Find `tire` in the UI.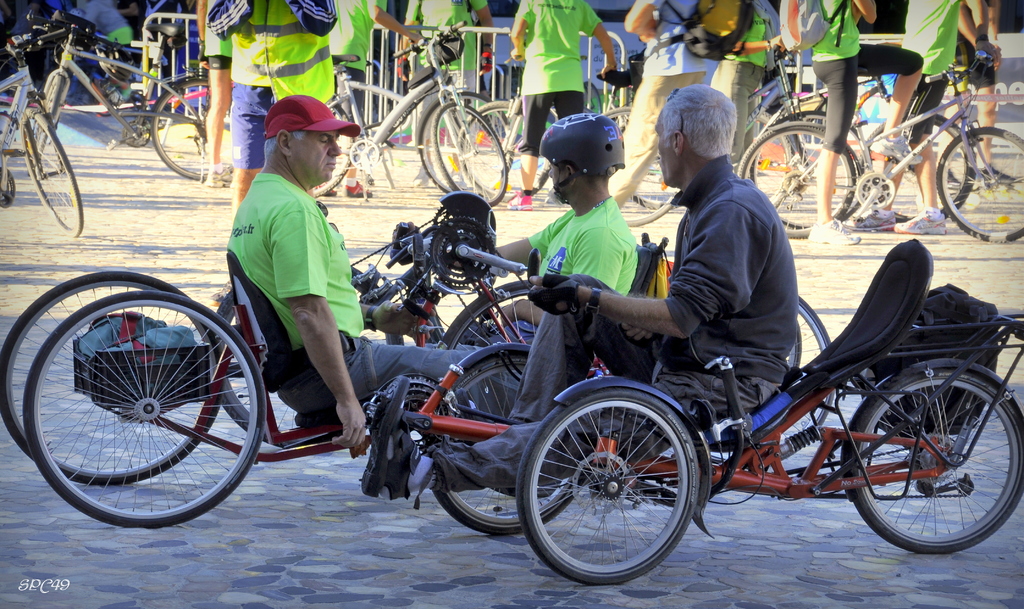
UI element at x1=621, y1=115, x2=669, y2=207.
